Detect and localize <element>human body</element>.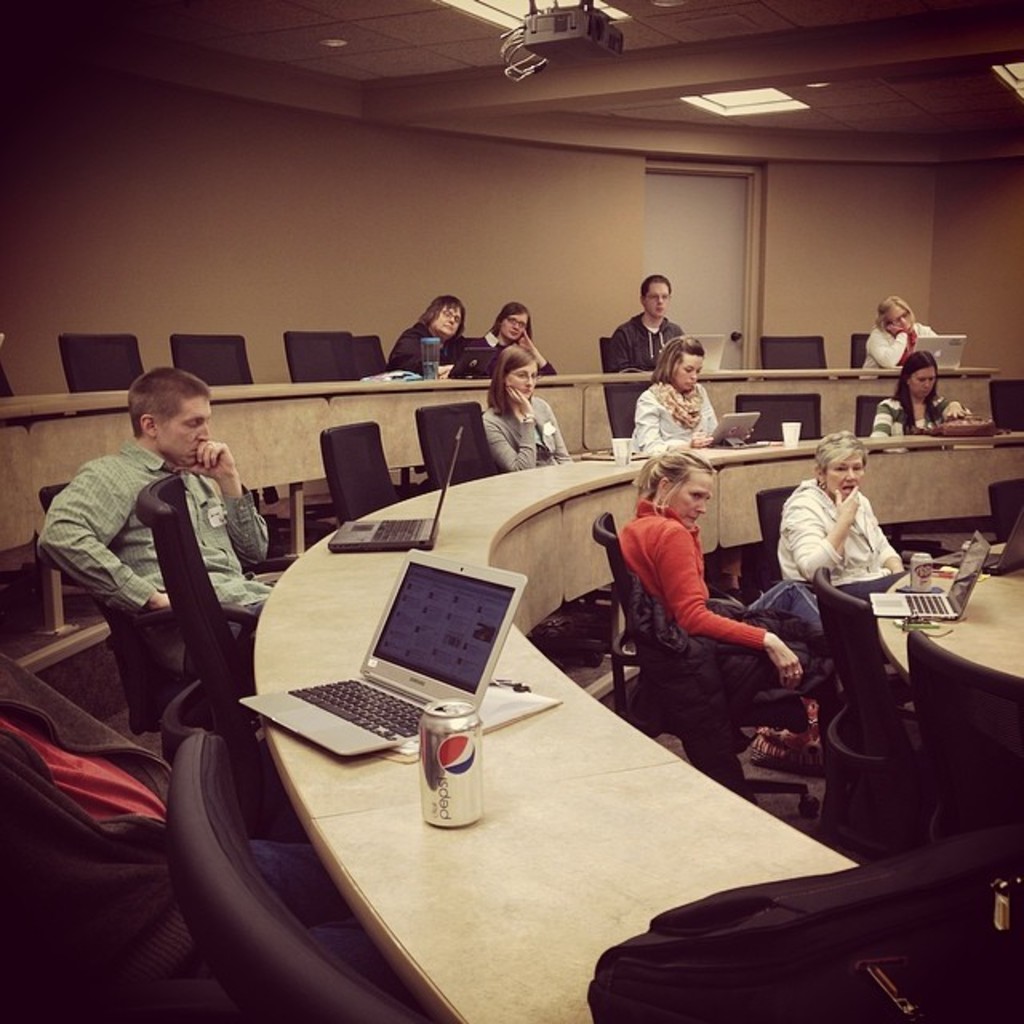
Localized at [466,338,573,459].
